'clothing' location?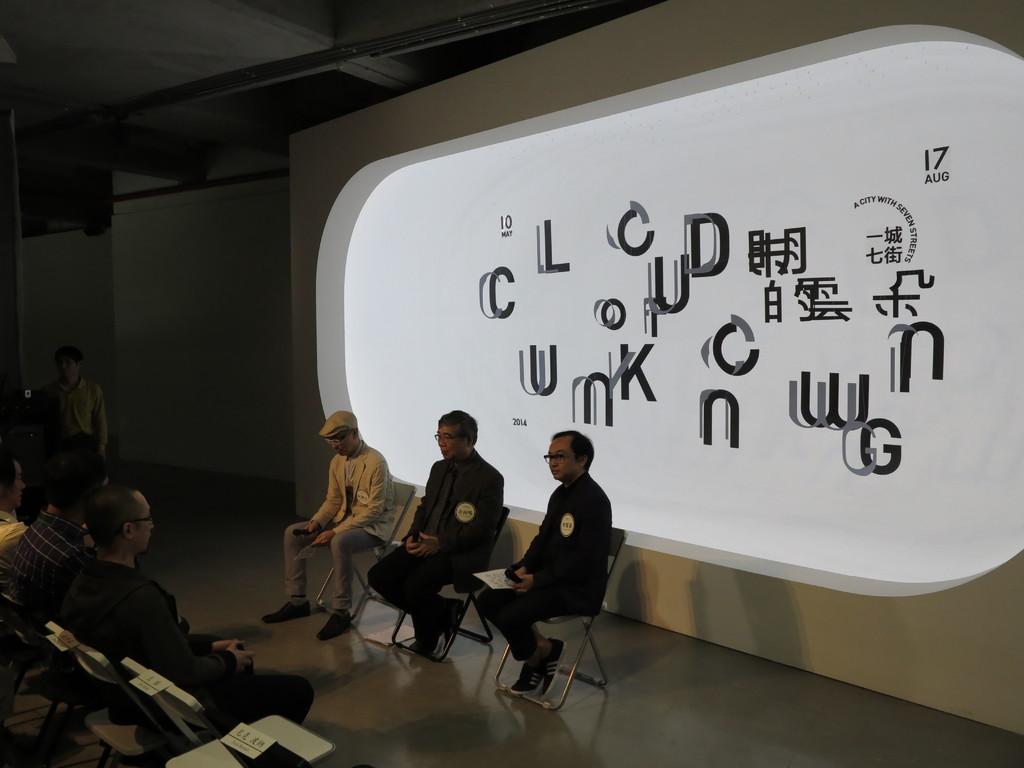
38, 547, 304, 729
